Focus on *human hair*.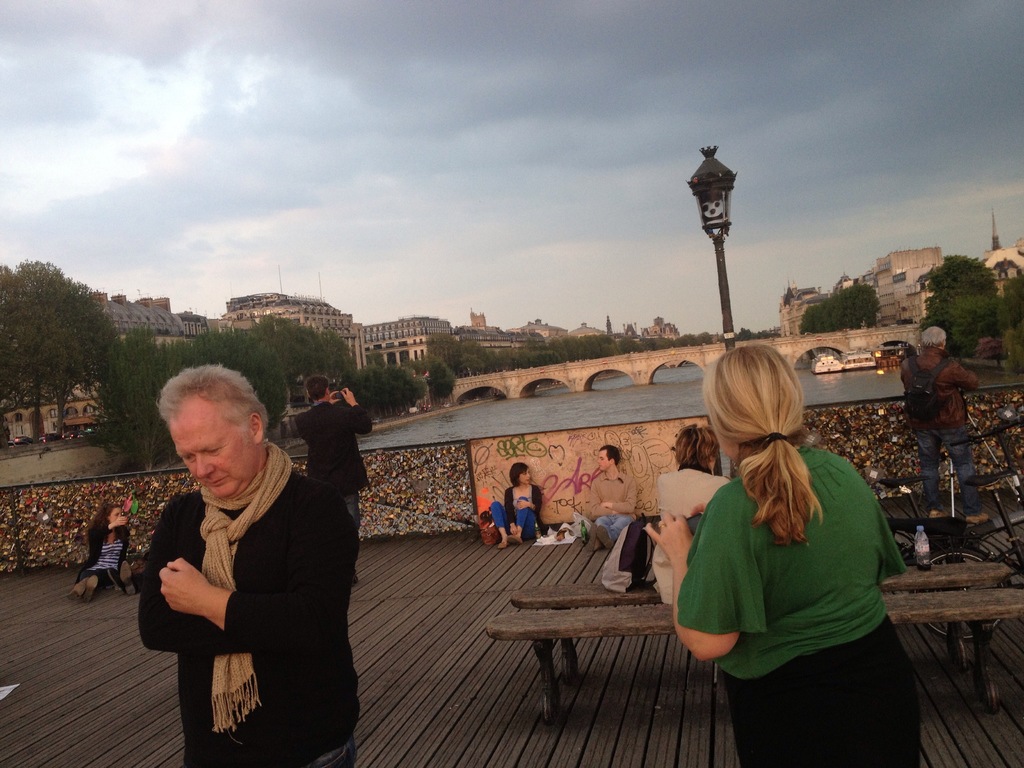
Focused at rect(597, 442, 624, 472).
